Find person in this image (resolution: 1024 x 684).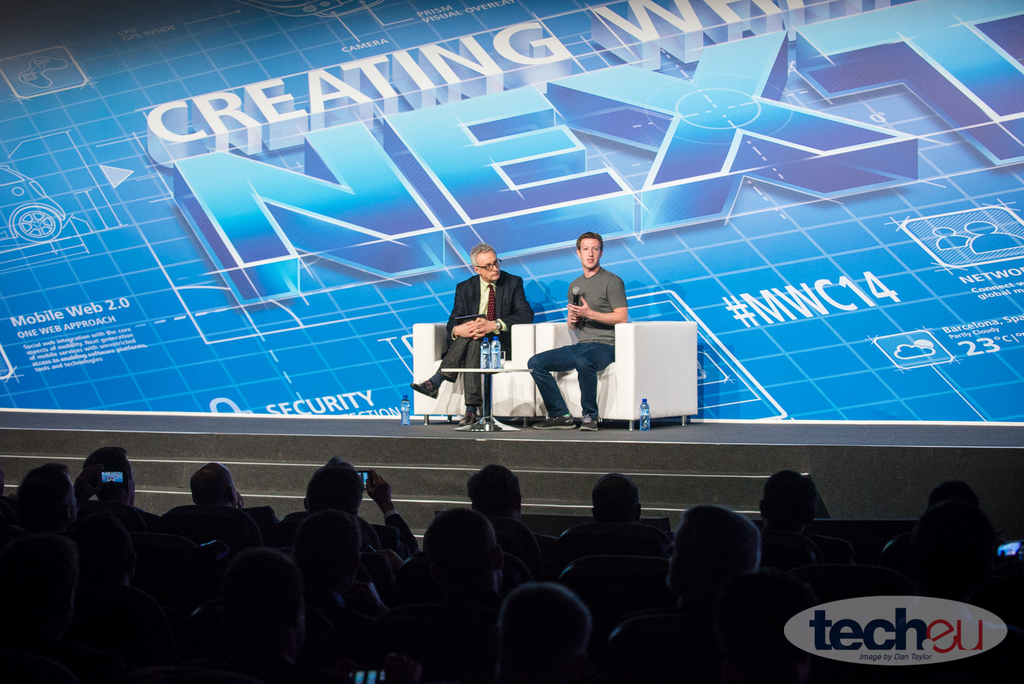
bbox(193, 457, 276, 564).
